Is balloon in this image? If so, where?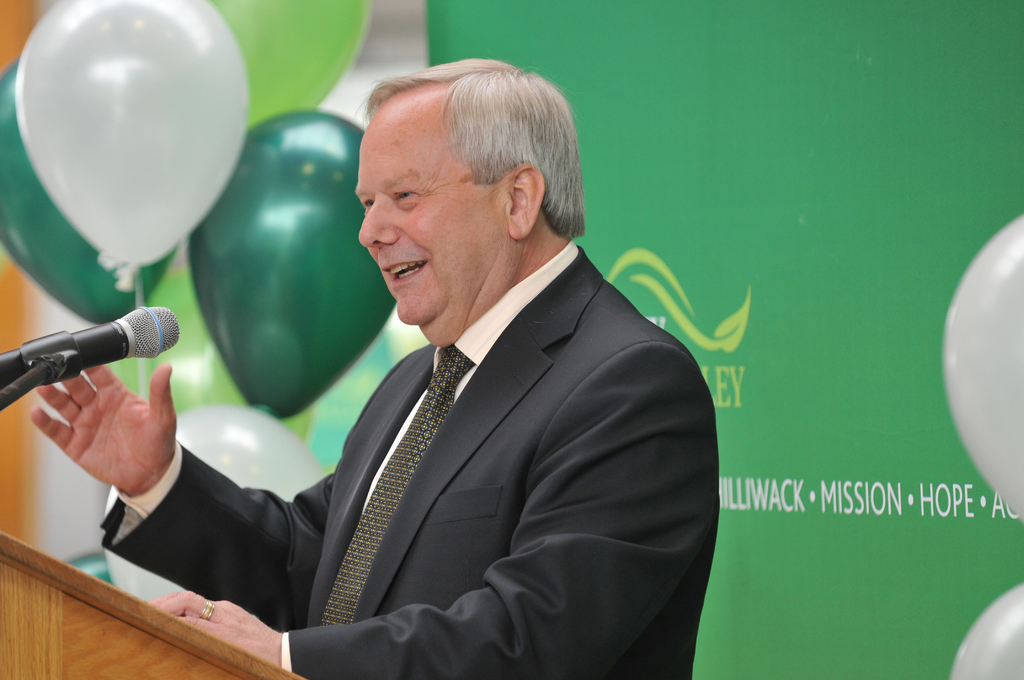
Yes, at rect(65, 551, 113, 586).
